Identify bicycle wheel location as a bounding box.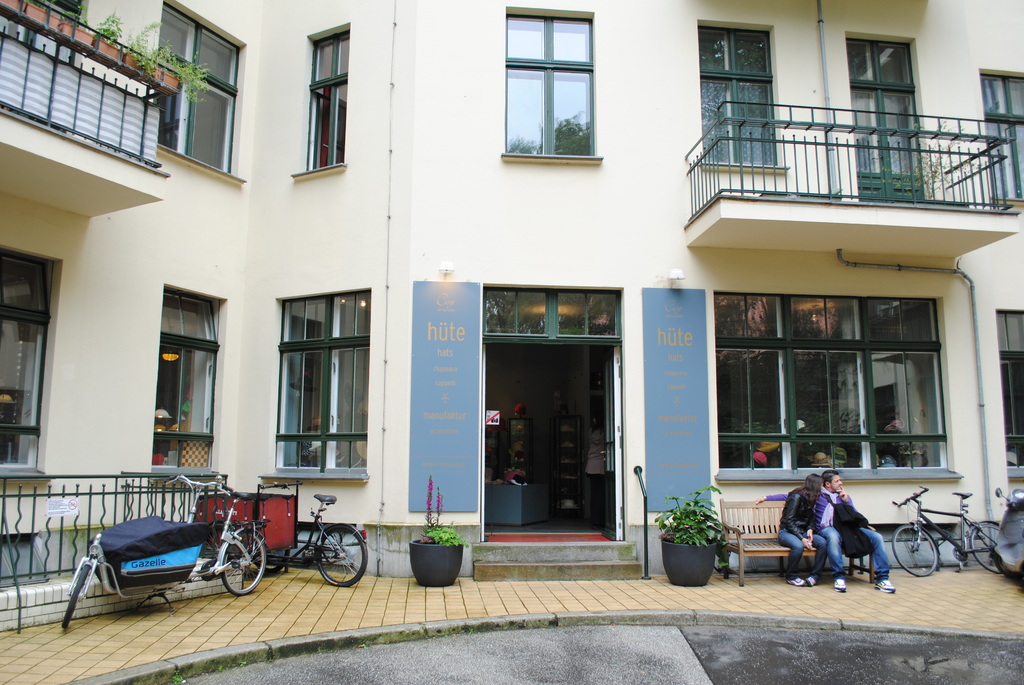
<box>60,568,93,626</box>.
